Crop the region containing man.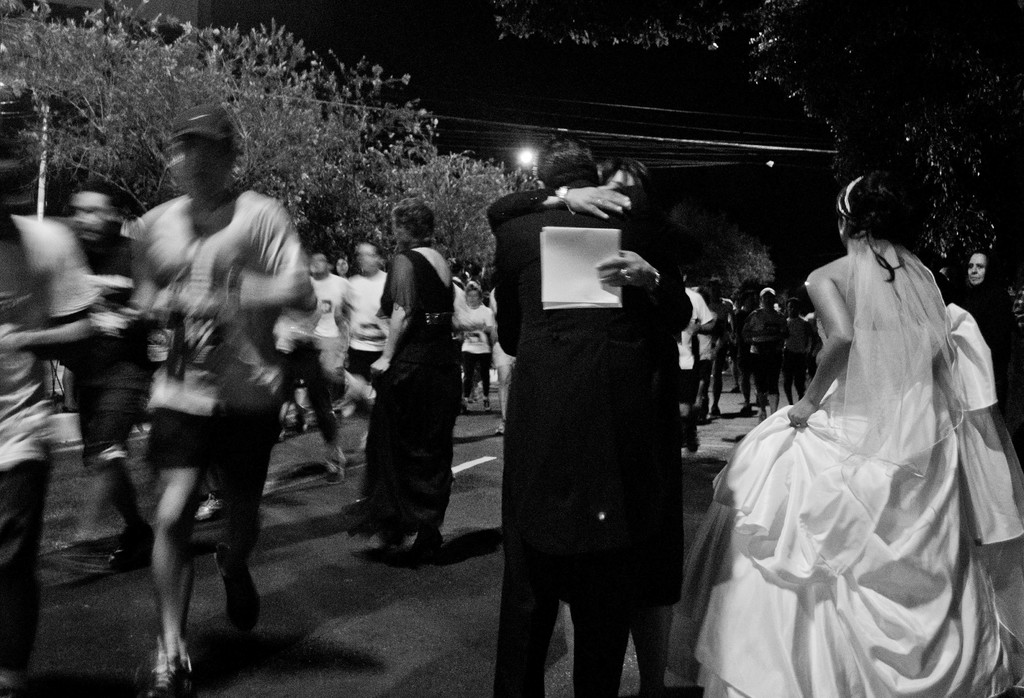
Crop region: <region>483, 155, 695, 697</region>.
